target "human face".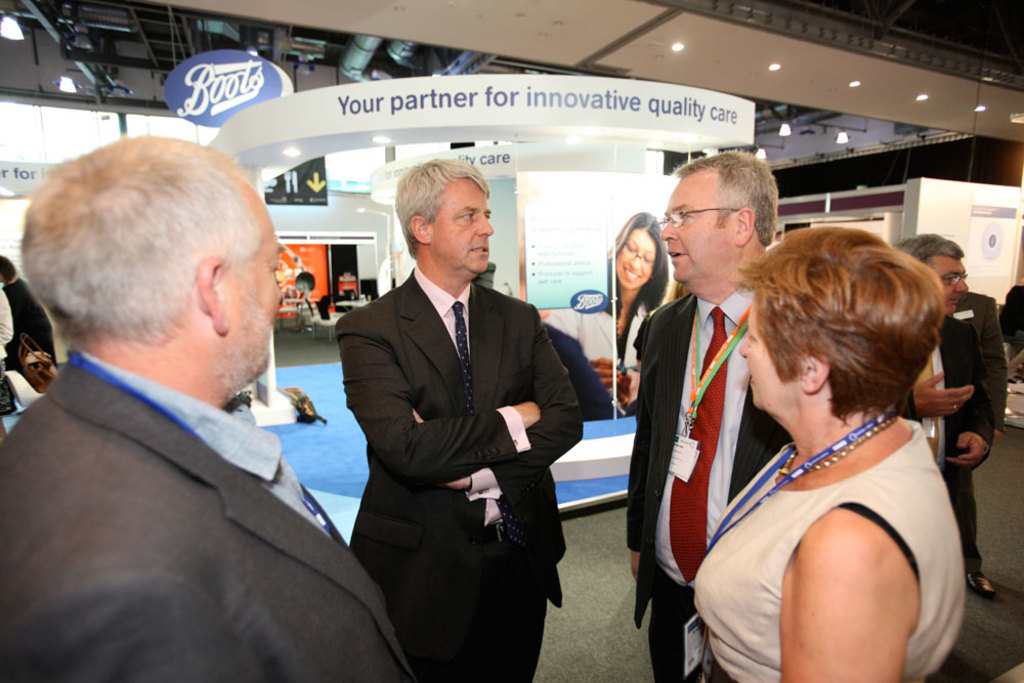
Target region: <box>736,304,808,409</box>.
